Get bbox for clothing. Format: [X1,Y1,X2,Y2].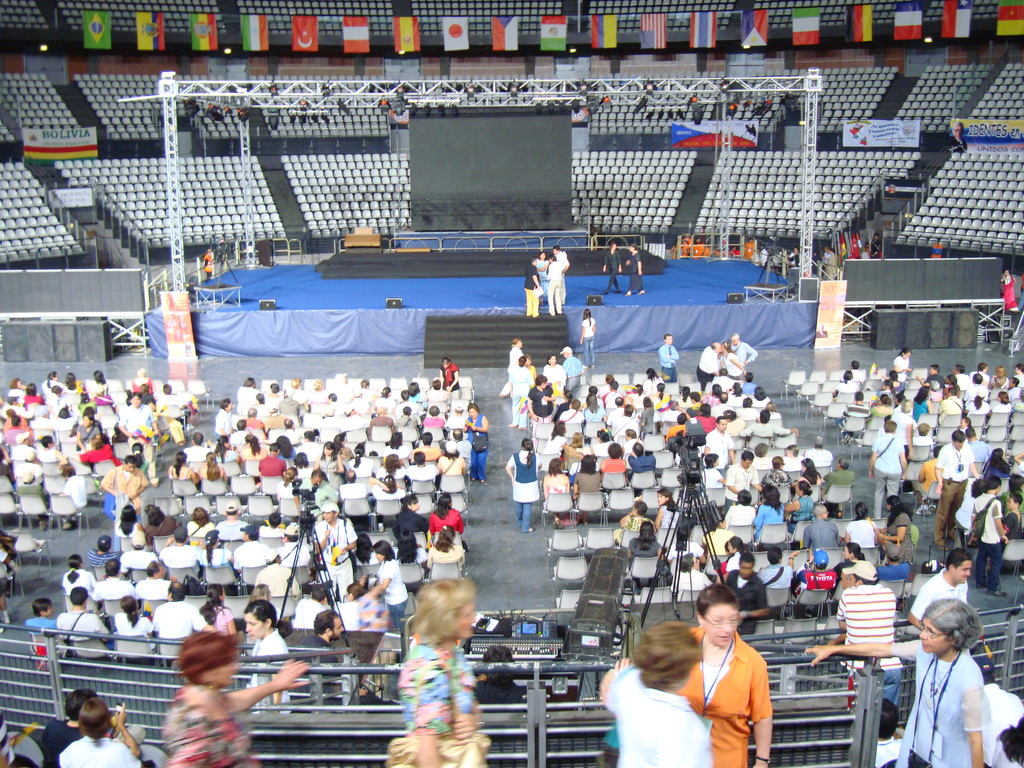
[255,559,301,598].
